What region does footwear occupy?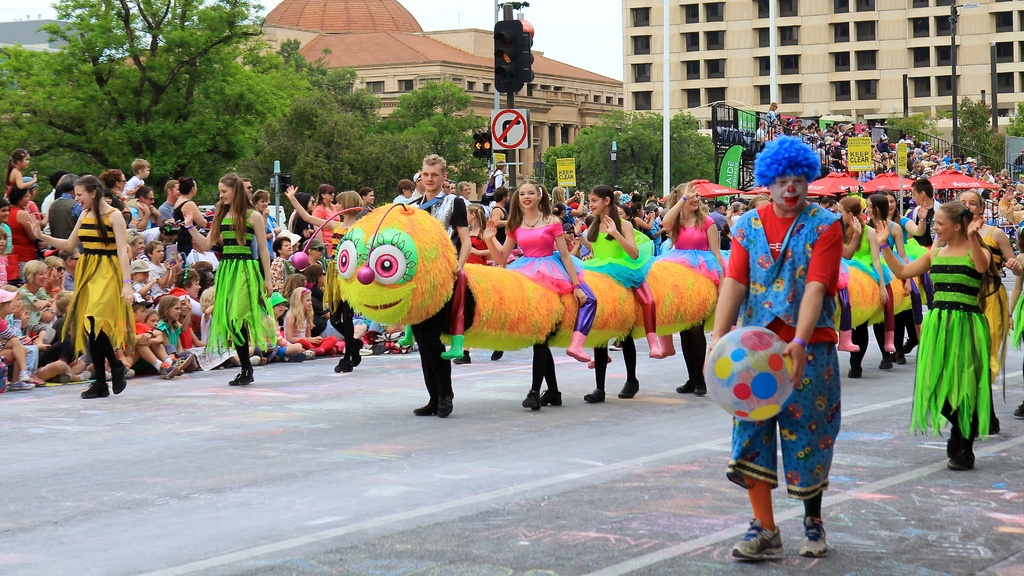
303 347 317 360.
